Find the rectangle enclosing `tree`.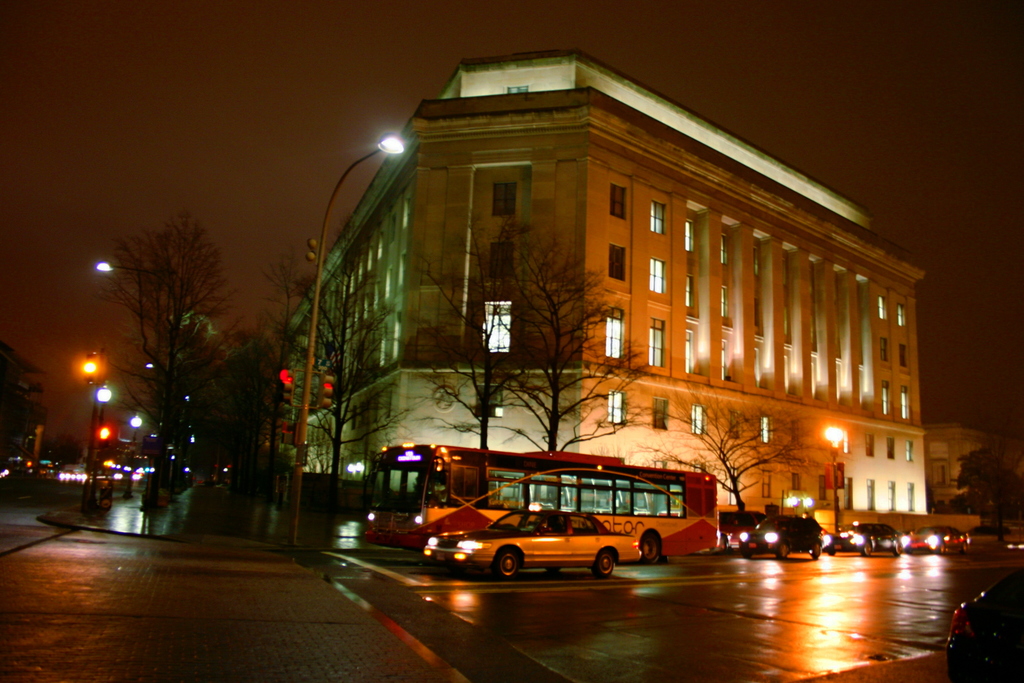
x1=632, y1=368, x2=817, y2=526.
